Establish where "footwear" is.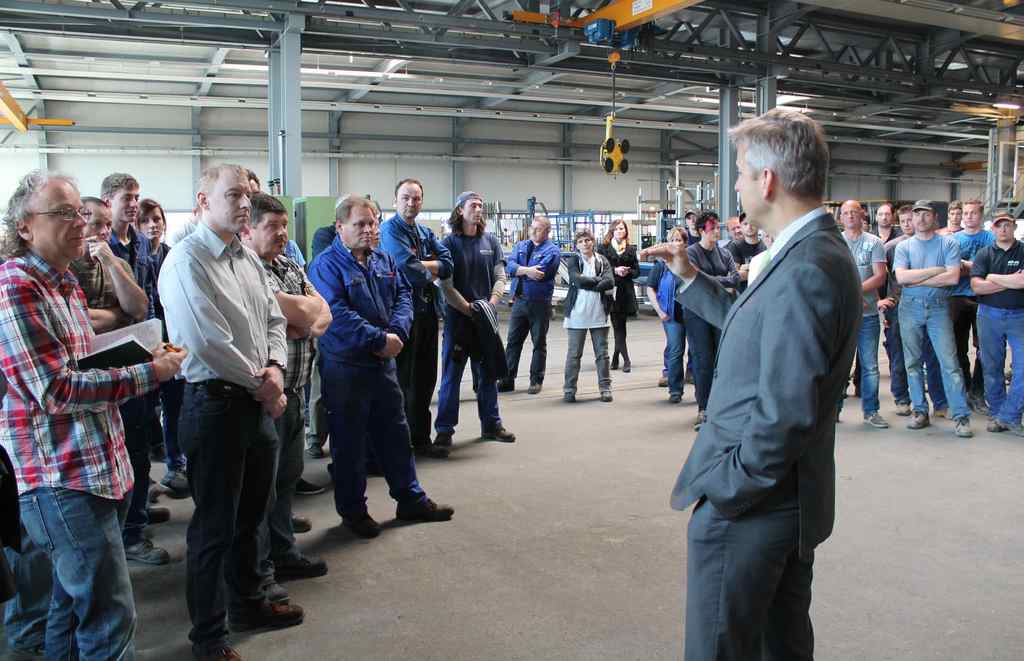
Established at l=953, t=416, r=975, b=437.
